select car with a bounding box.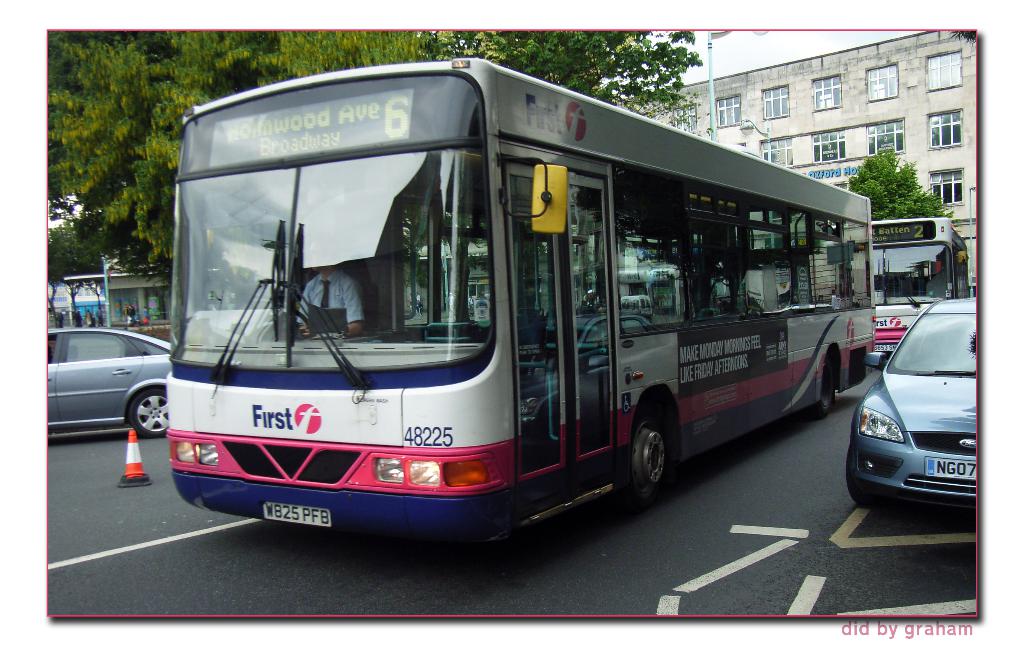
locate(844, 295, 982, 506).
